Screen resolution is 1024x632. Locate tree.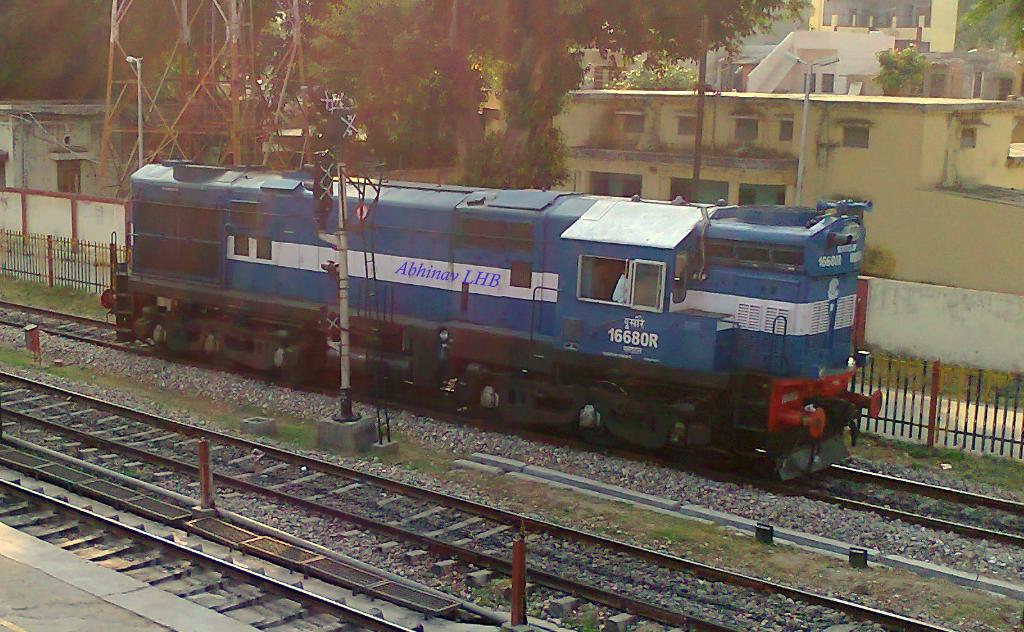
BBox(953, 0, 1023, 56).
